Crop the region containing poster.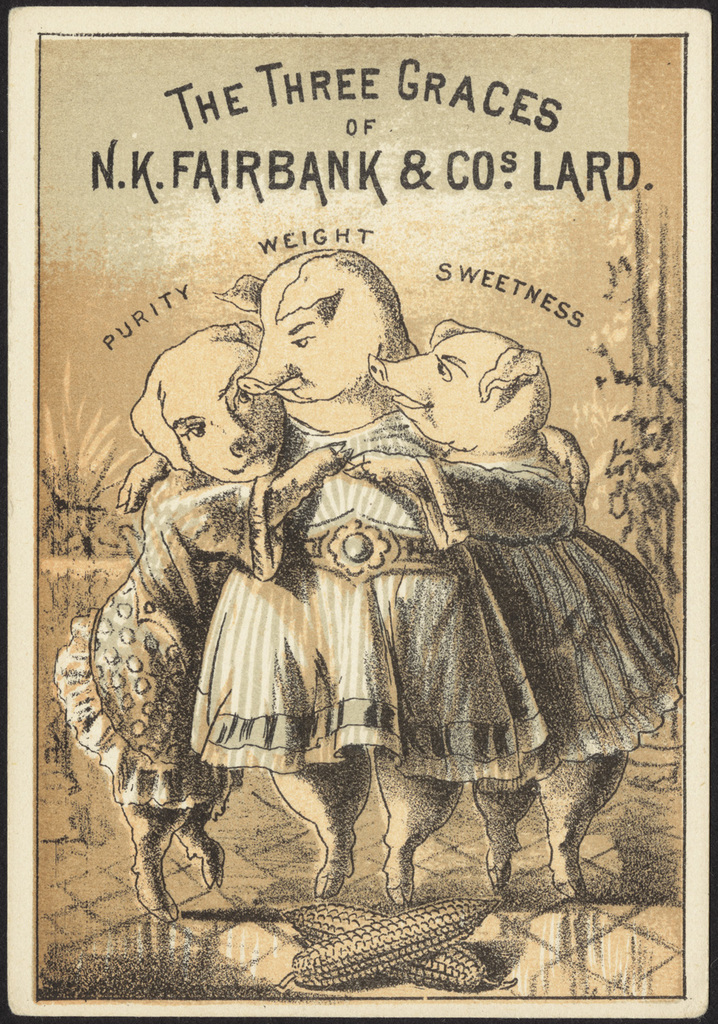
Crop region: l=6, t=0, r=701, b=1023.
